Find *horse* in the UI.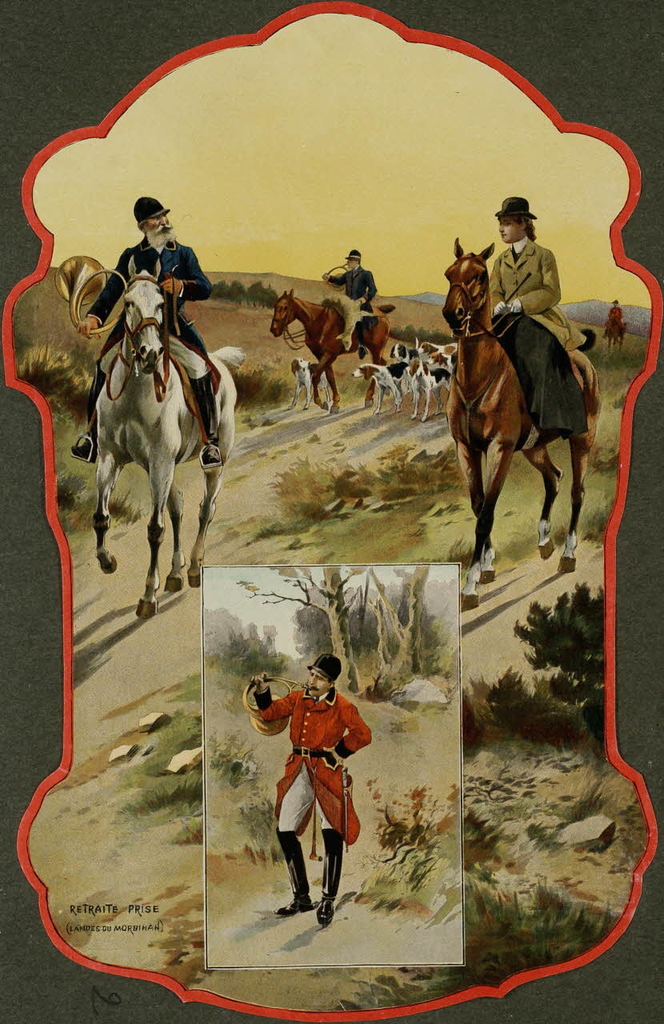
UI element at bbox=[269, 289, 392, 418].
